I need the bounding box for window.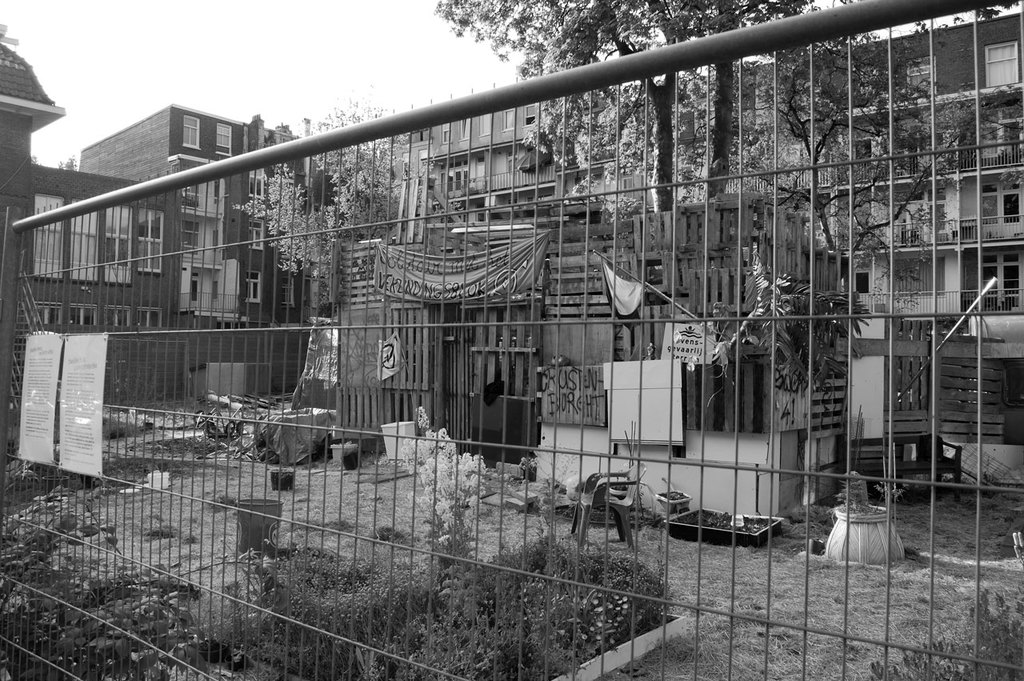
Here it is: [215,122,230,155].
